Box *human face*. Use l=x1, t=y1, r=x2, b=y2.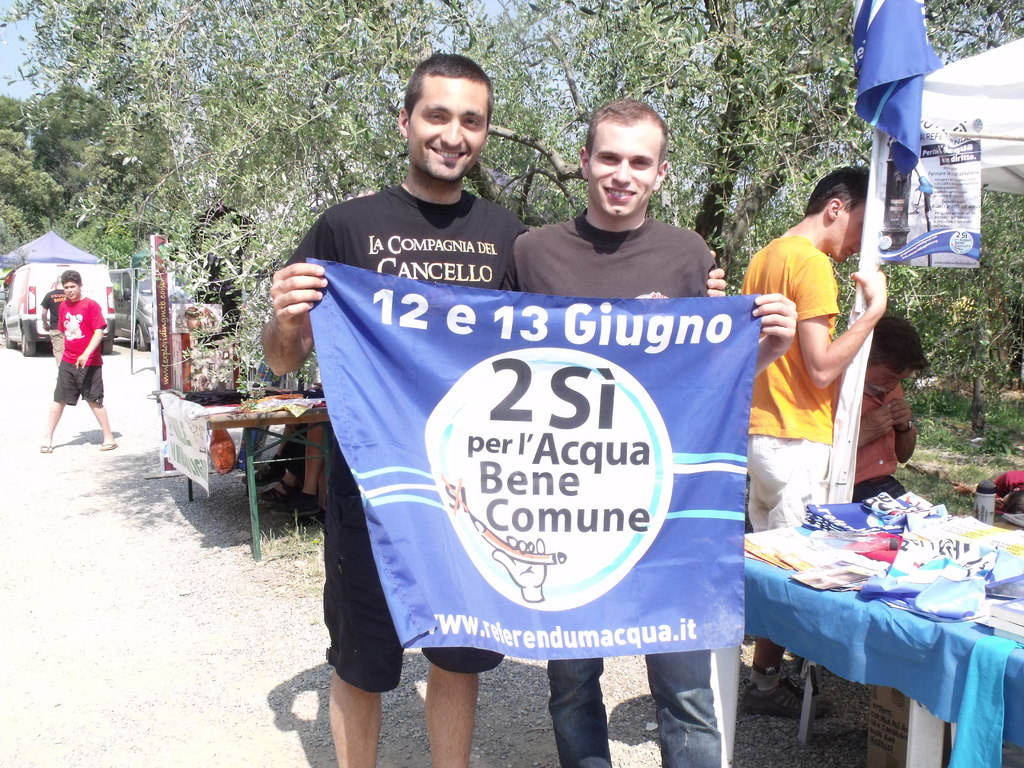
l=863, t=363, r=914, b=397.
